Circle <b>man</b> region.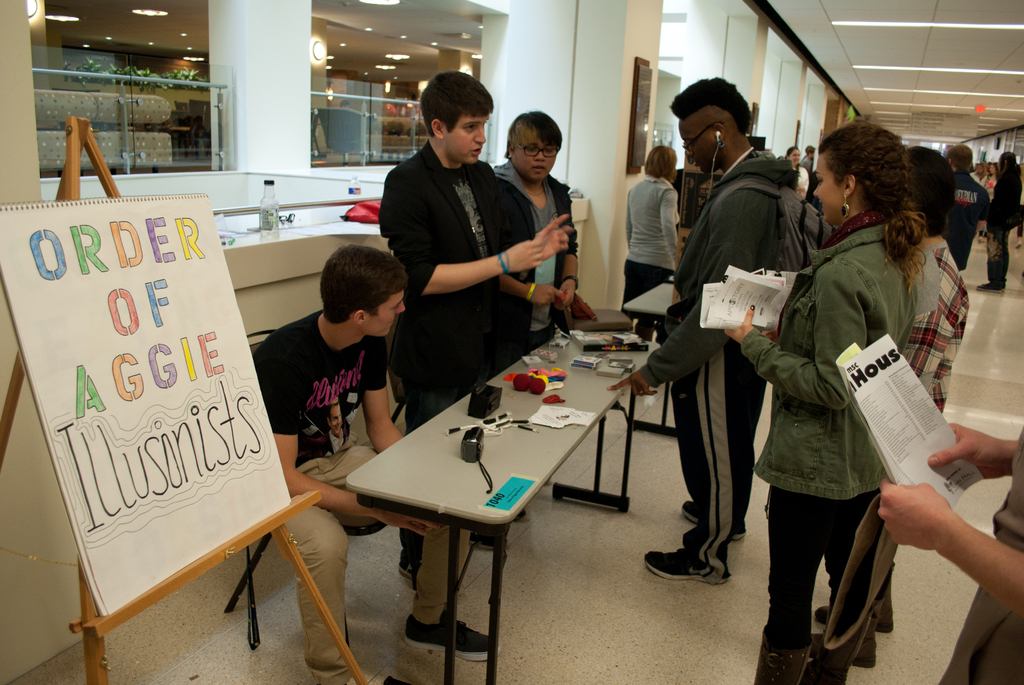
Region: (left=375, top=69, right=572, bottom=579).
